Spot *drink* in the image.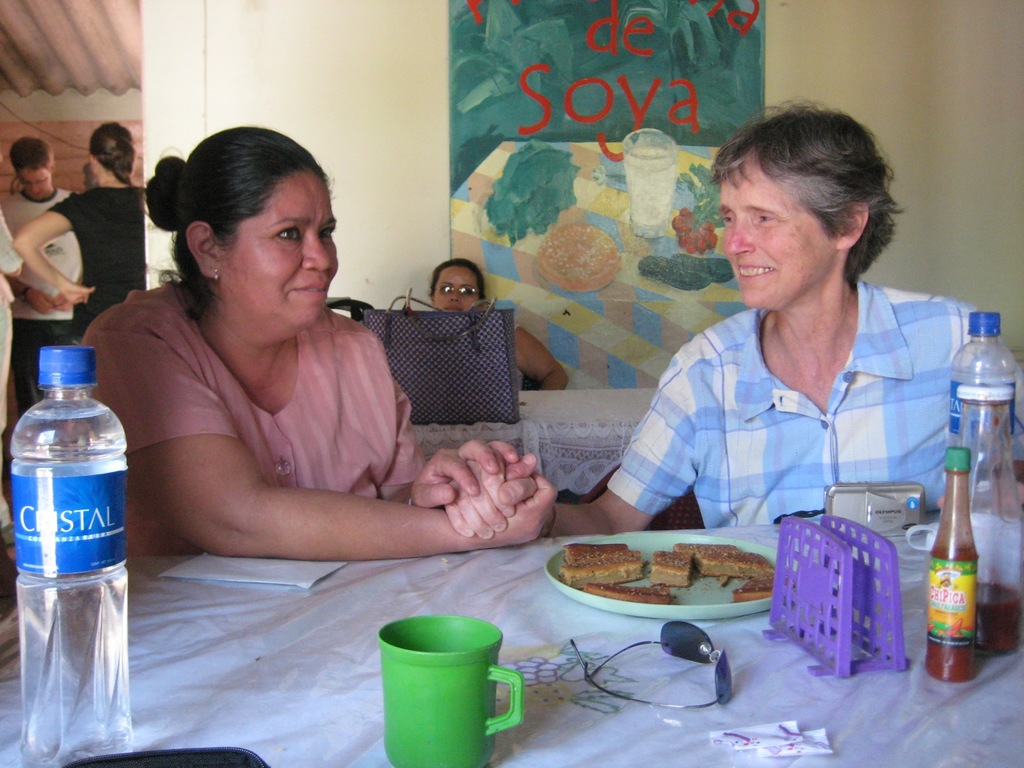
*drink* found at (x1=627, y1=154, x2=680, y2=240).
